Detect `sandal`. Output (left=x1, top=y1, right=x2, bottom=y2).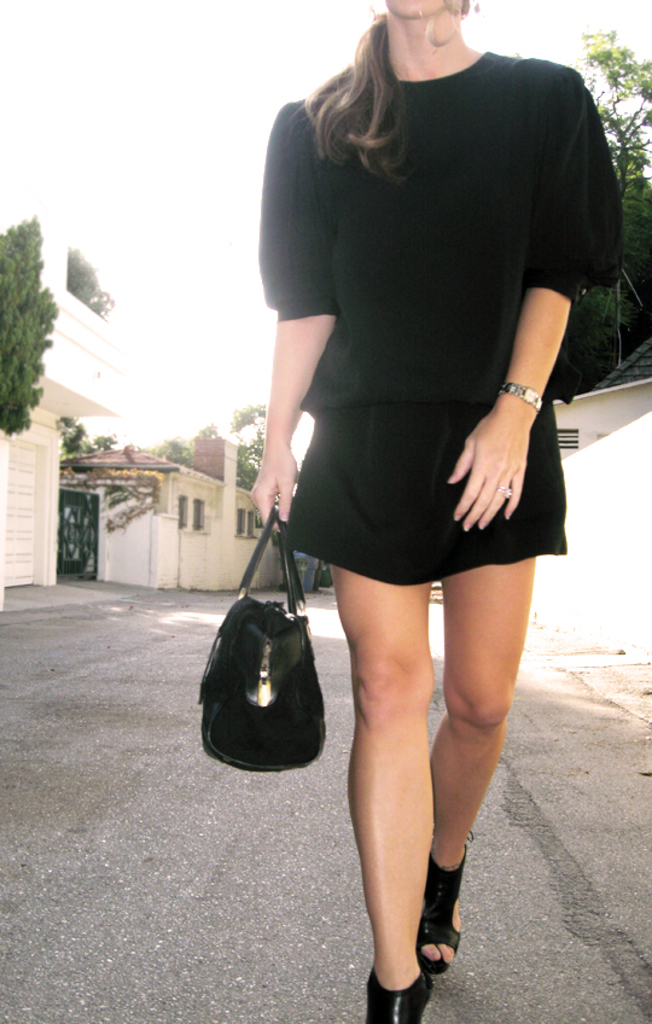
(left=418, top=844, right=470, bottom=977).
